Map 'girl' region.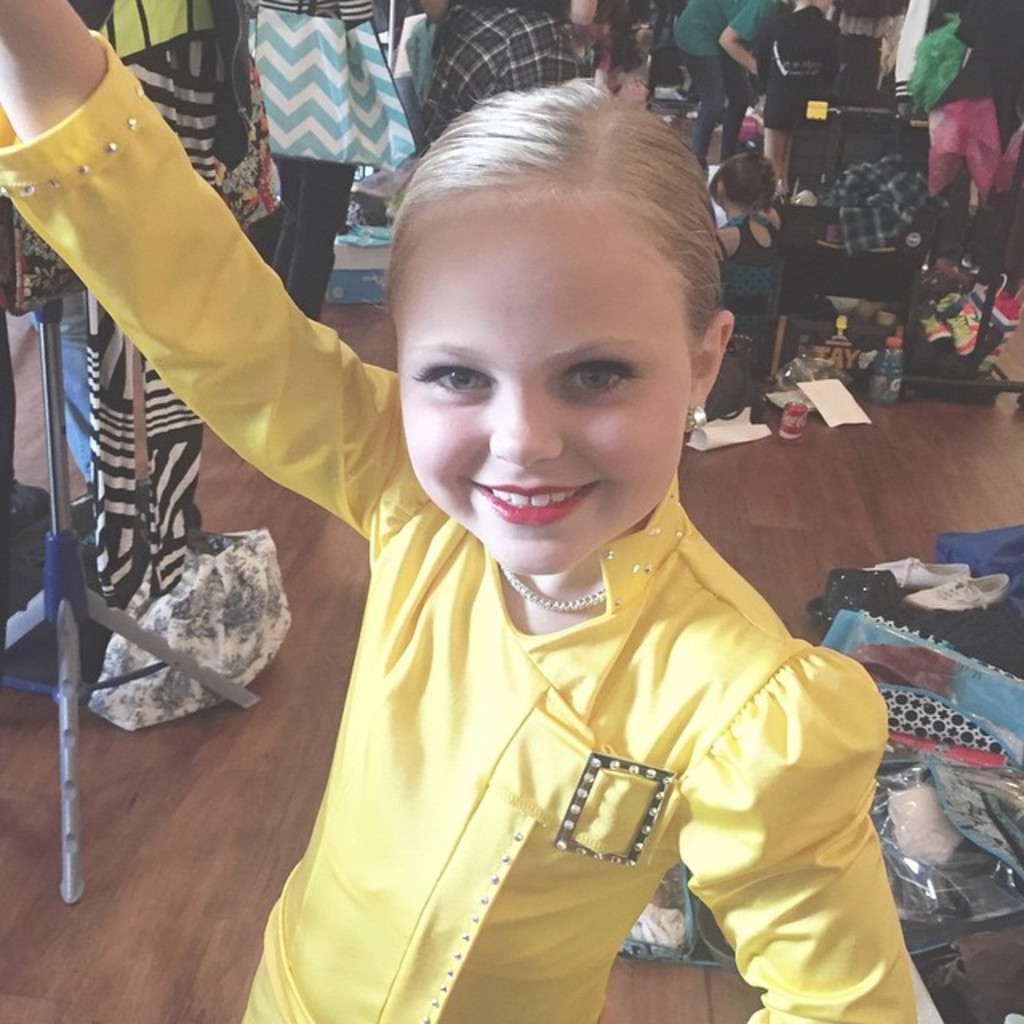
Mapped to left=0, top=0, right=952, bottom=1022.
